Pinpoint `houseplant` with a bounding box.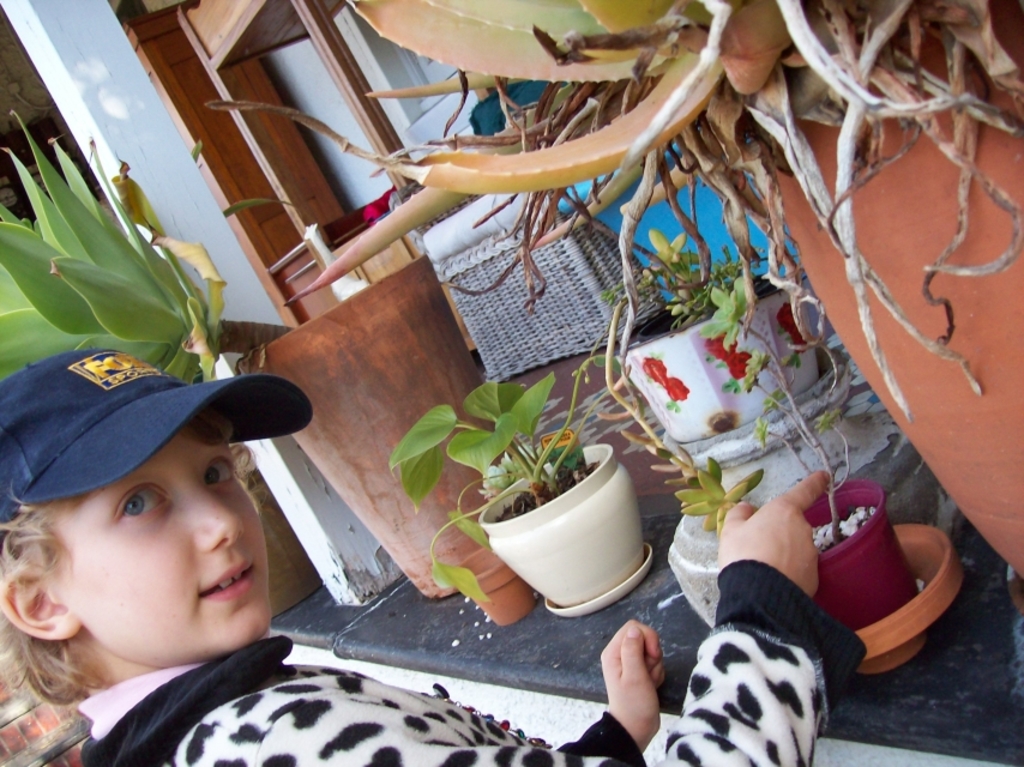
x1=197 y1=0 x2=1023 y2=592.
